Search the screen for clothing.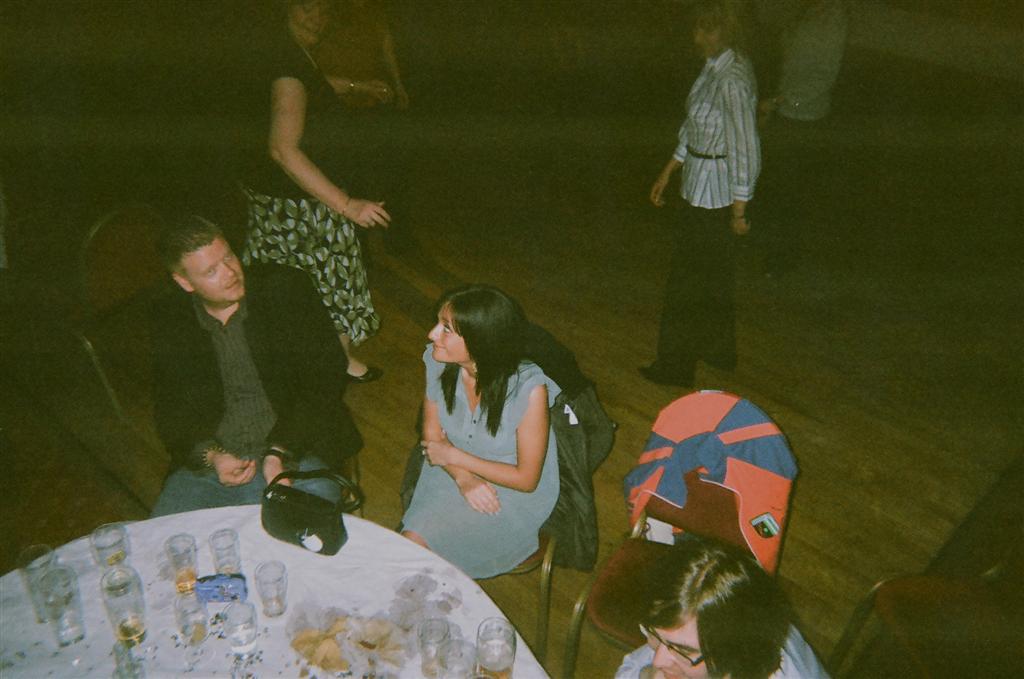
Found at [617, 629, 831, 678].
